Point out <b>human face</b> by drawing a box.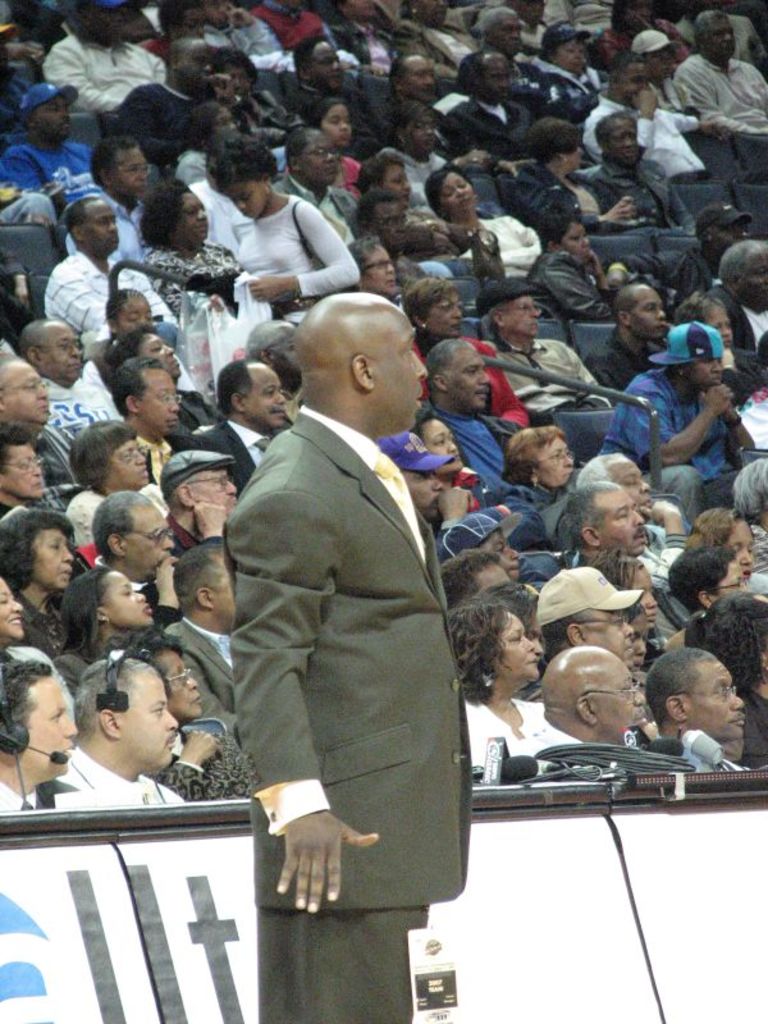
<bbox>654, 46, 676, 82</bbox>.
